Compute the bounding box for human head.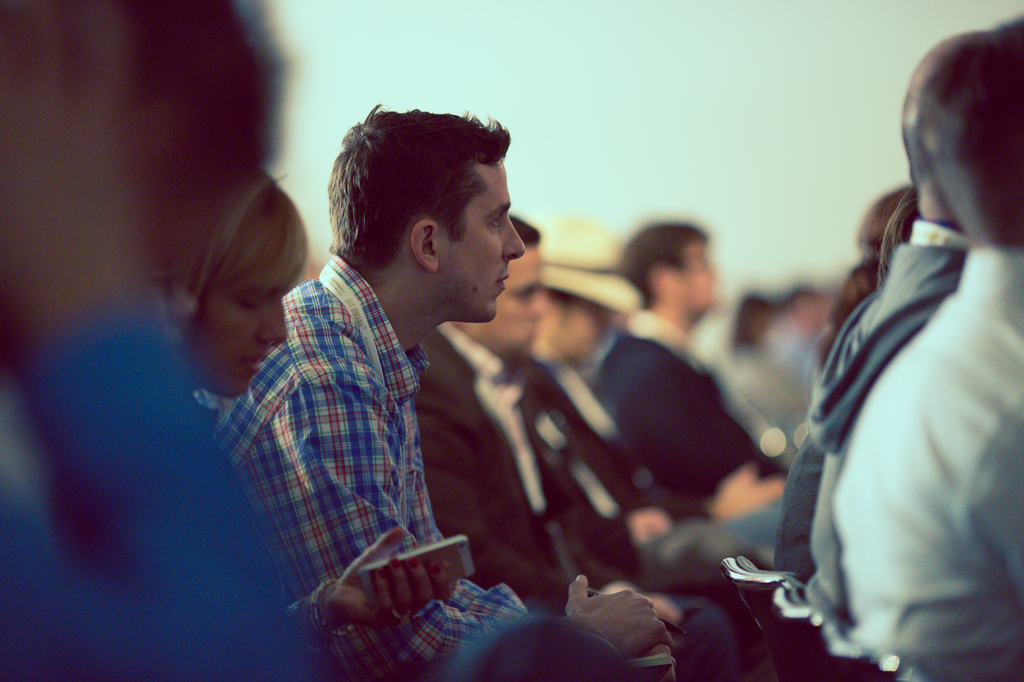
x1=347, y1=104, x2=534, y2=321.
